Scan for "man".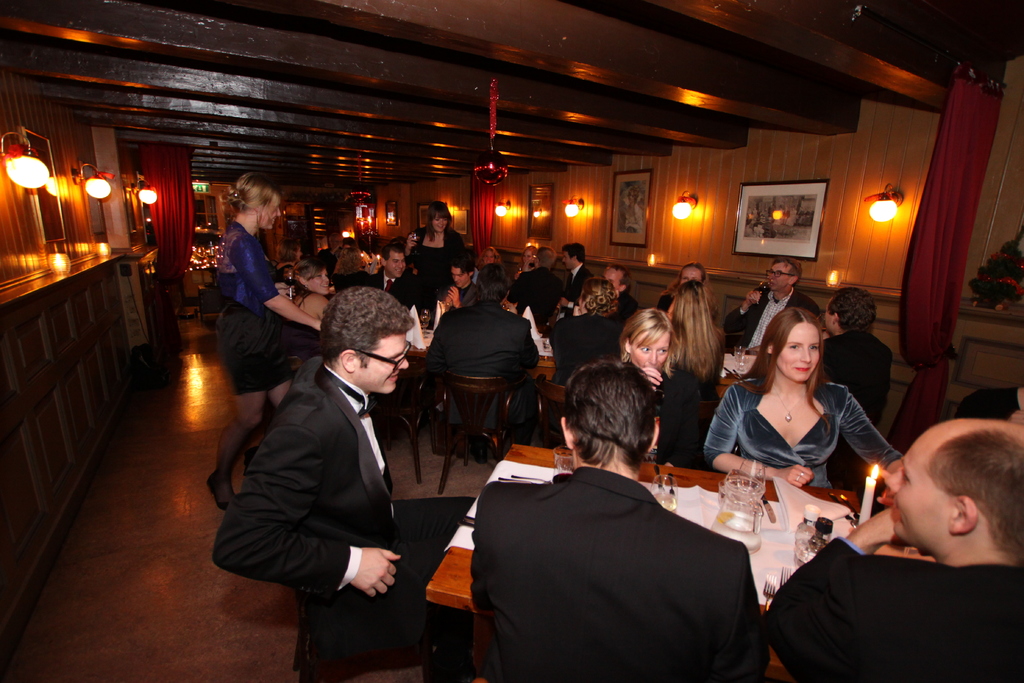
Scan result: {"left": 477, "top": 370, "right": 768, "bottom": 682}.
